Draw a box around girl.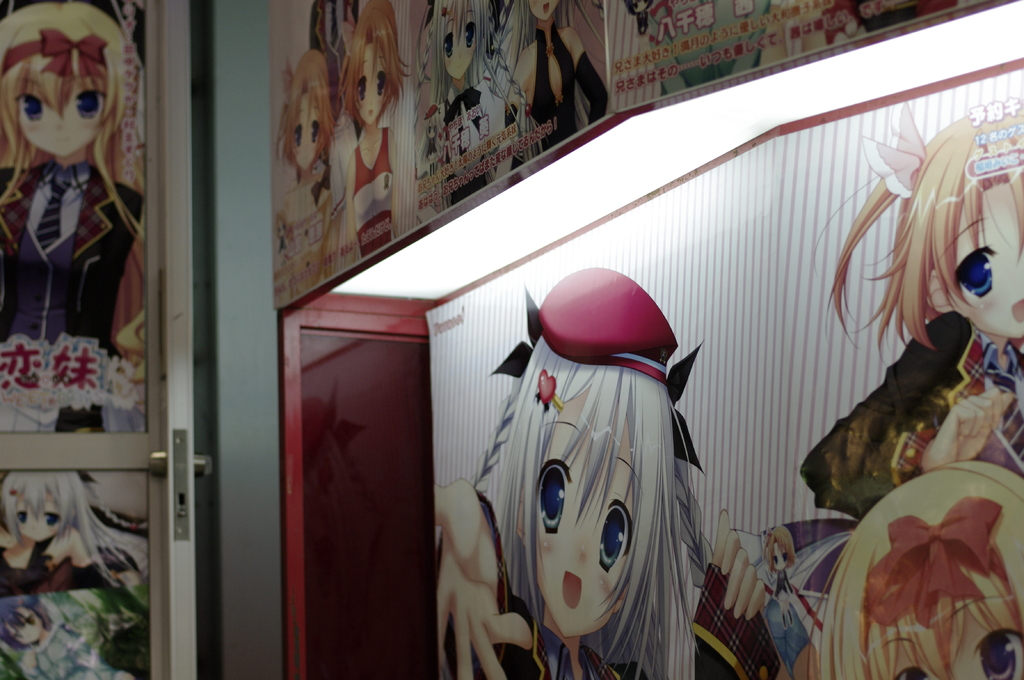
region(766, 525, 797, 629).
